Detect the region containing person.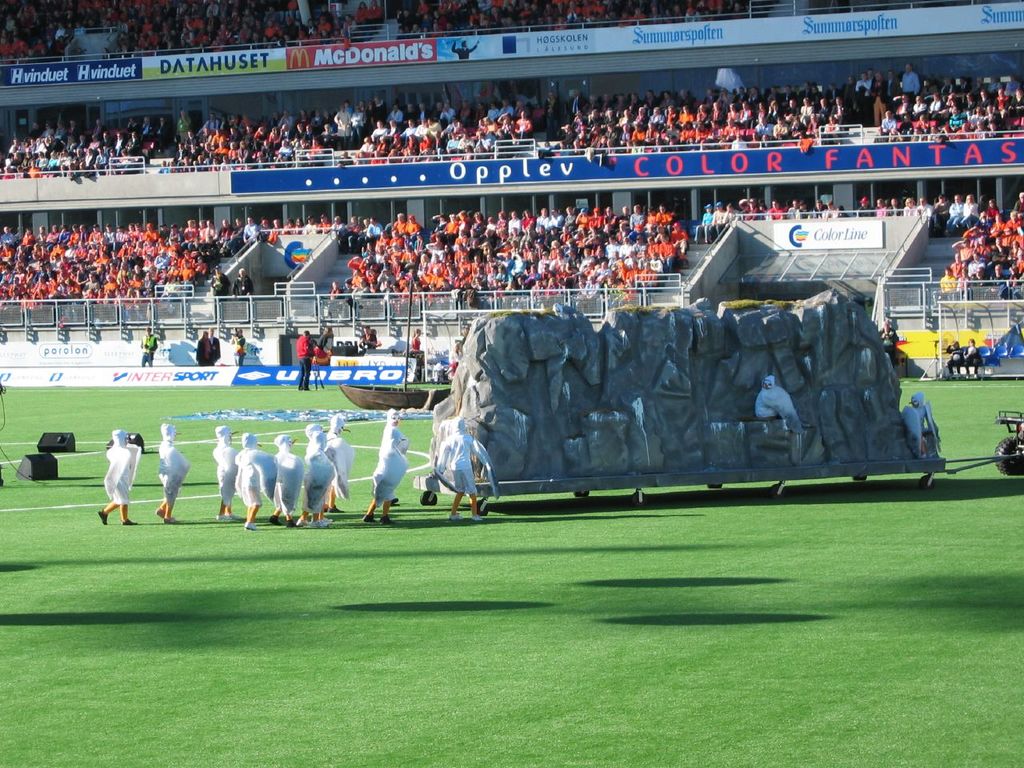
234/430/276/534.
